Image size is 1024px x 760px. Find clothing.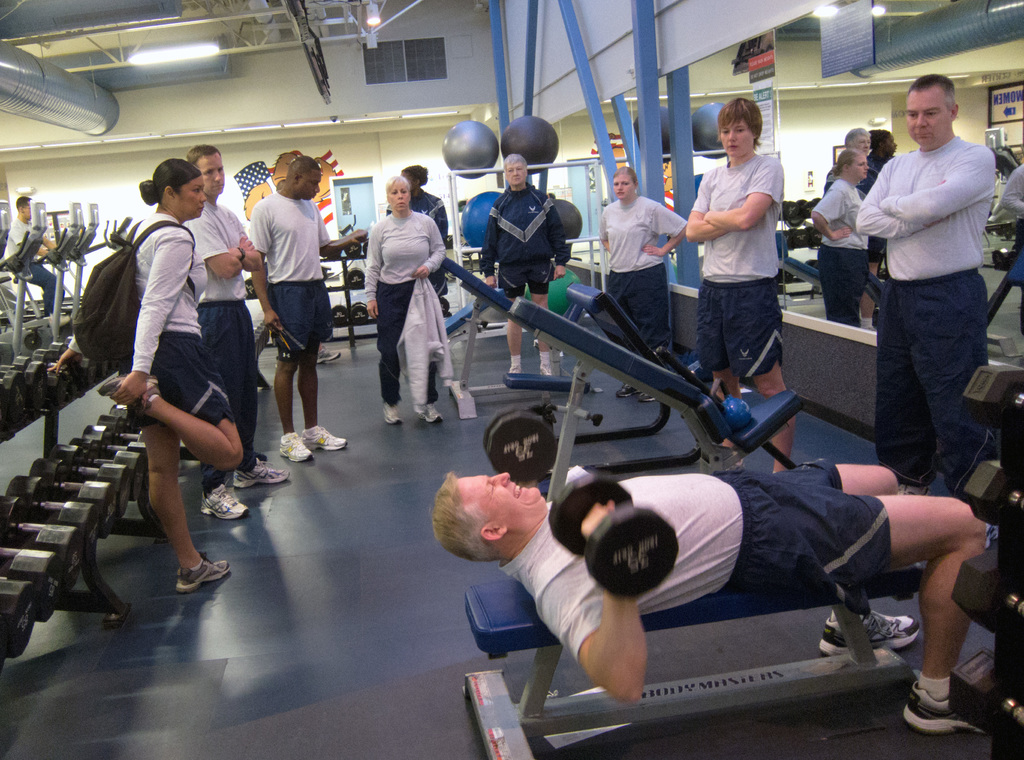
248/191/332/282.
